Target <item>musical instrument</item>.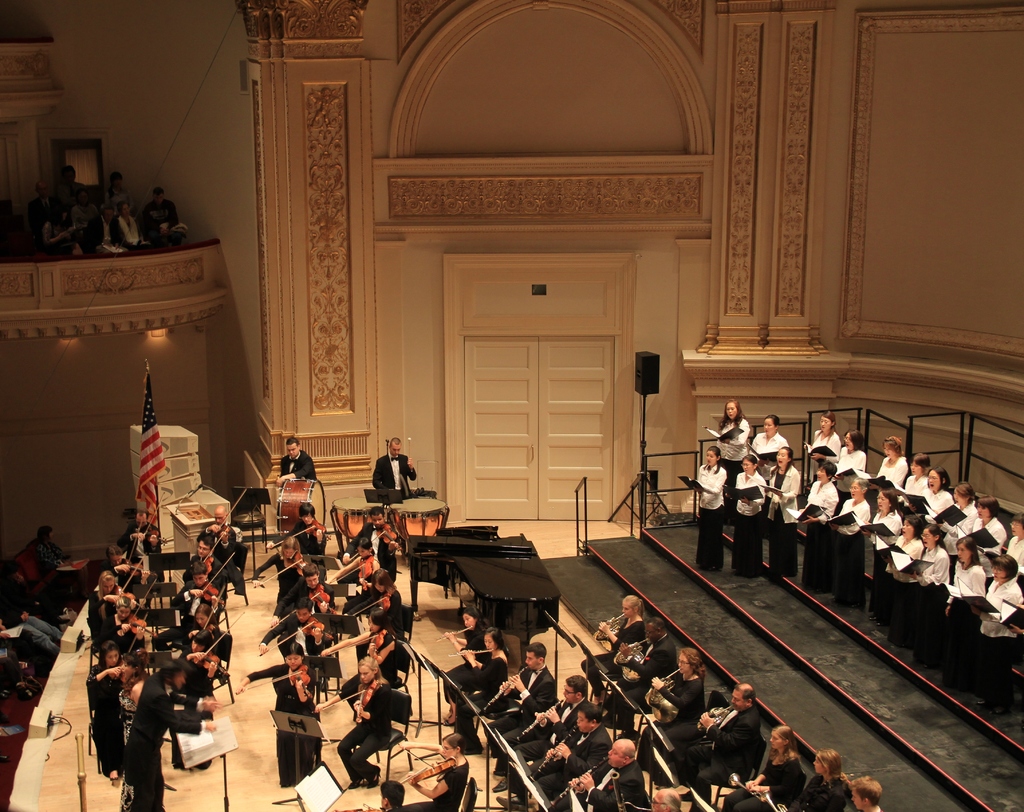
Target region: 344/583/397/619.
